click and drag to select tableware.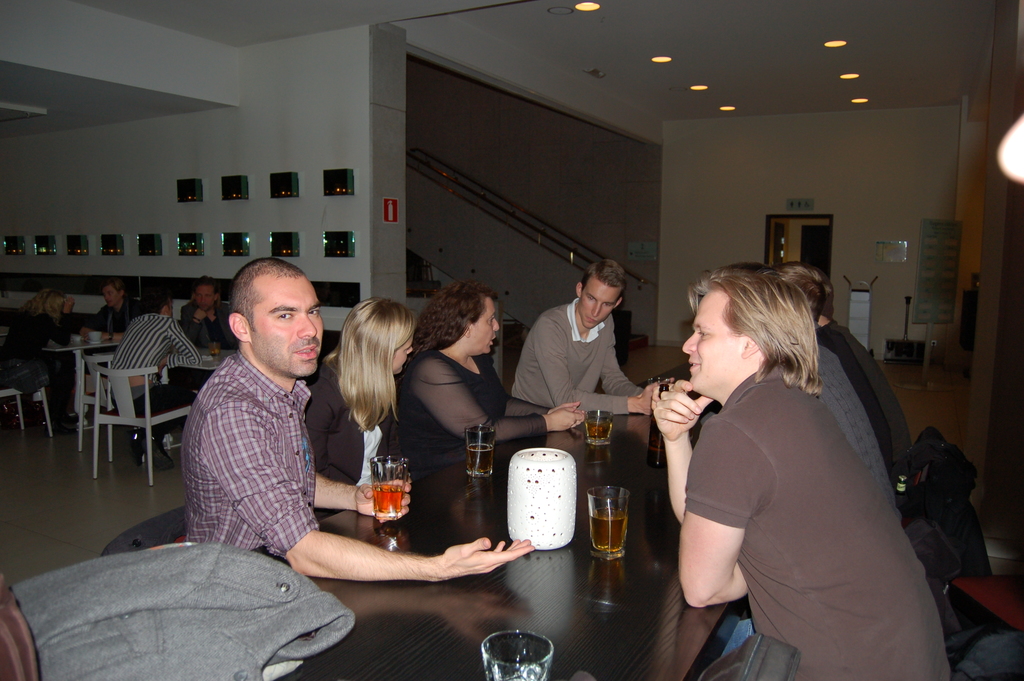
Selection: region(464, 426, 494, 479).
